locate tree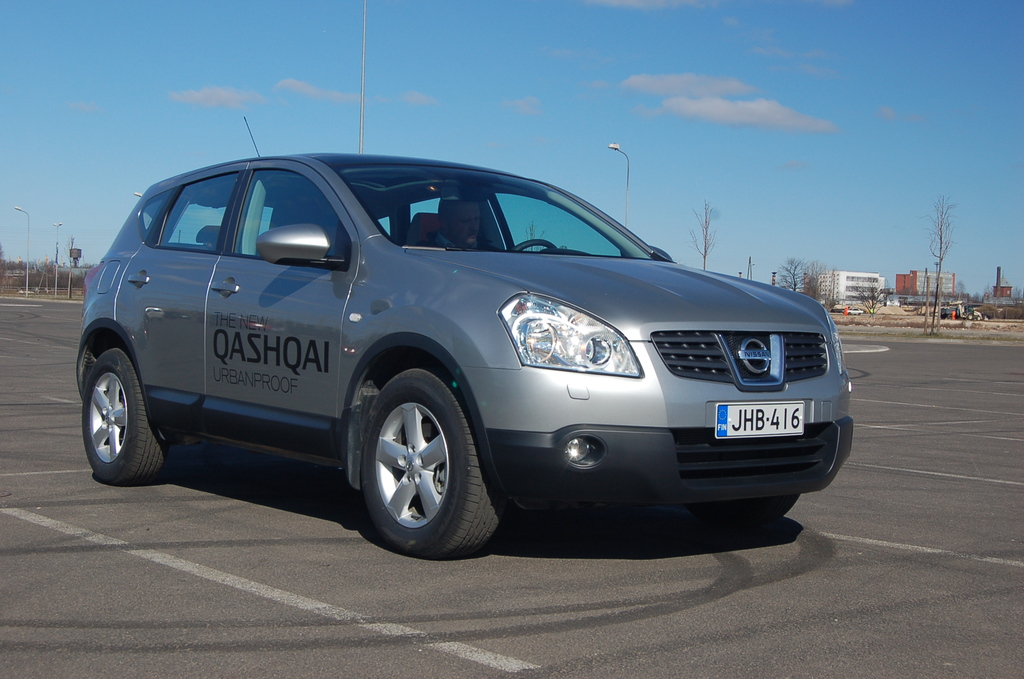
[775, 251, 809, 293]
